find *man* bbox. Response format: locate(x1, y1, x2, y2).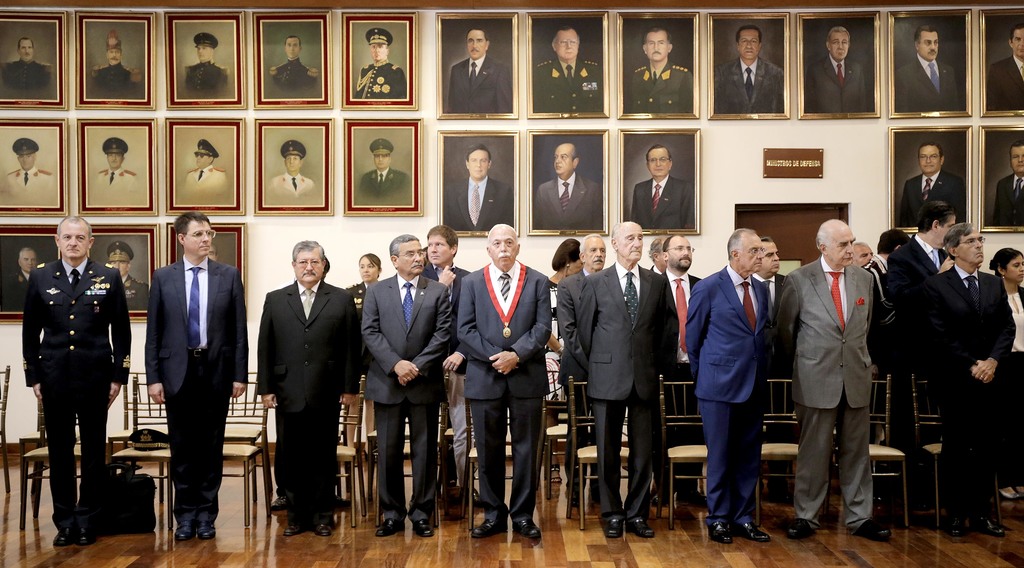
locate(557, 231, 609, 515).
